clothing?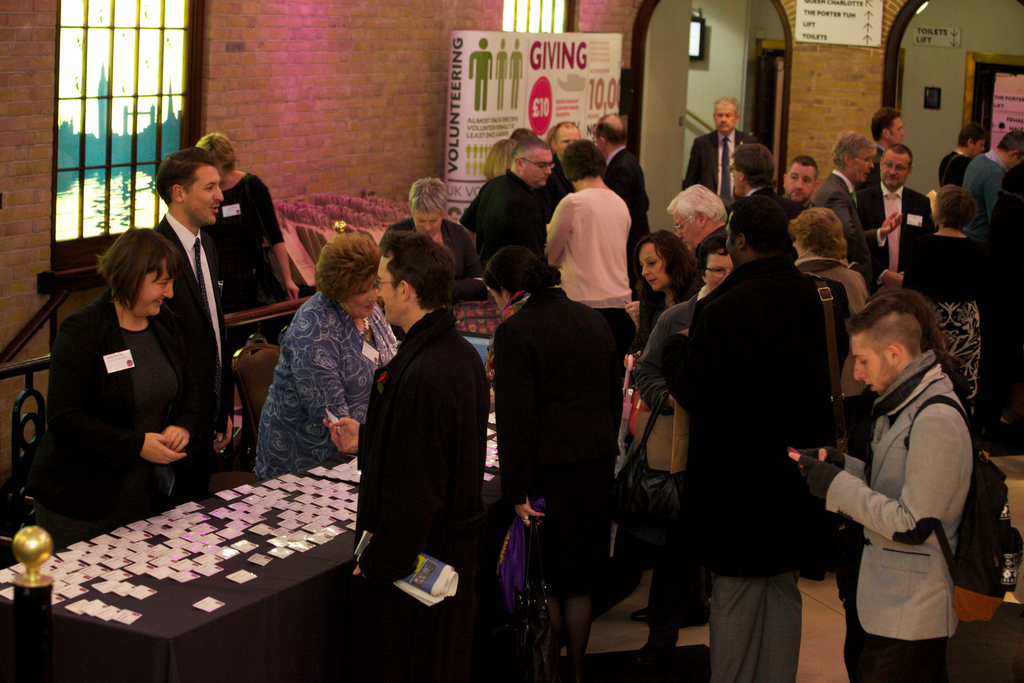
[148,208,239,498]
